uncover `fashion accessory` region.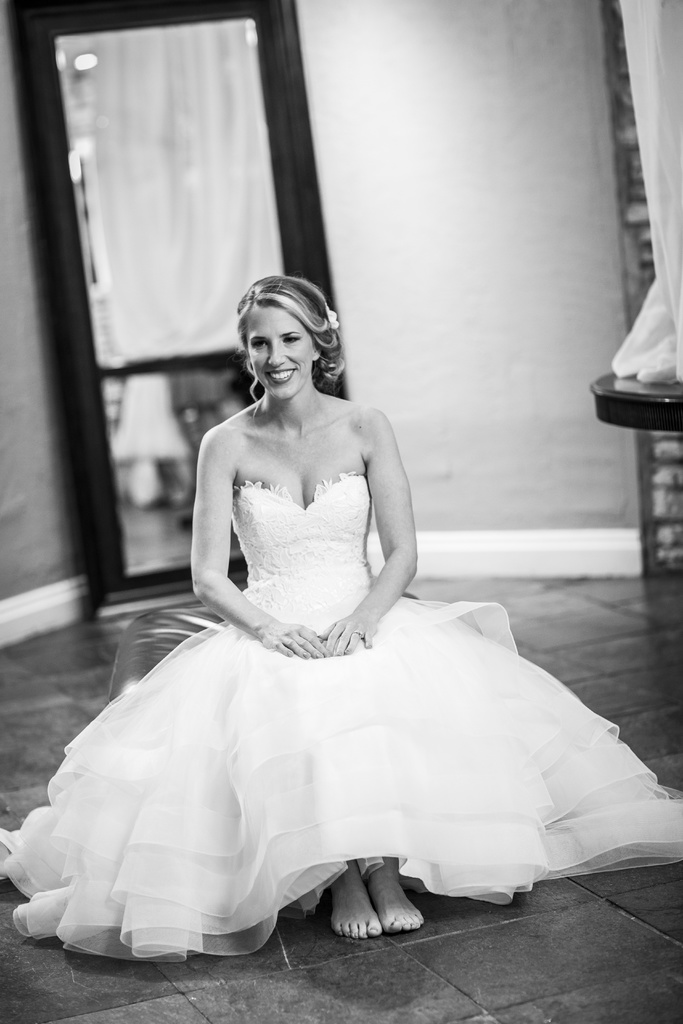
Uncovered: Rect(325, 304, 341, 332).
